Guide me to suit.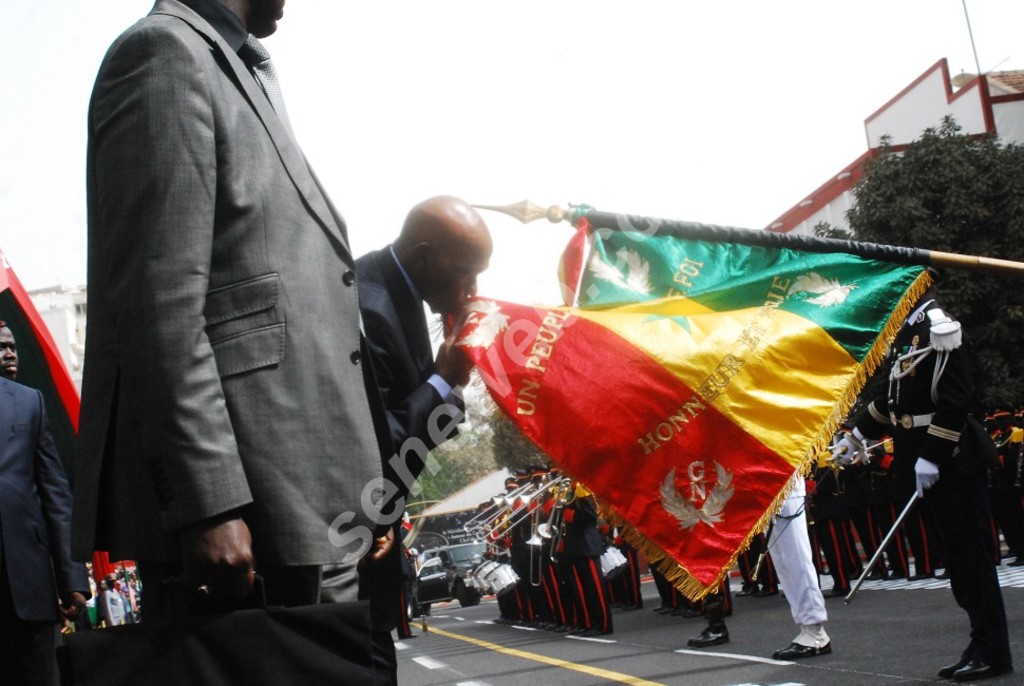
Guidance: {"x1": 867, "y1": 306, "x2": 1003, "y2": 668}.
